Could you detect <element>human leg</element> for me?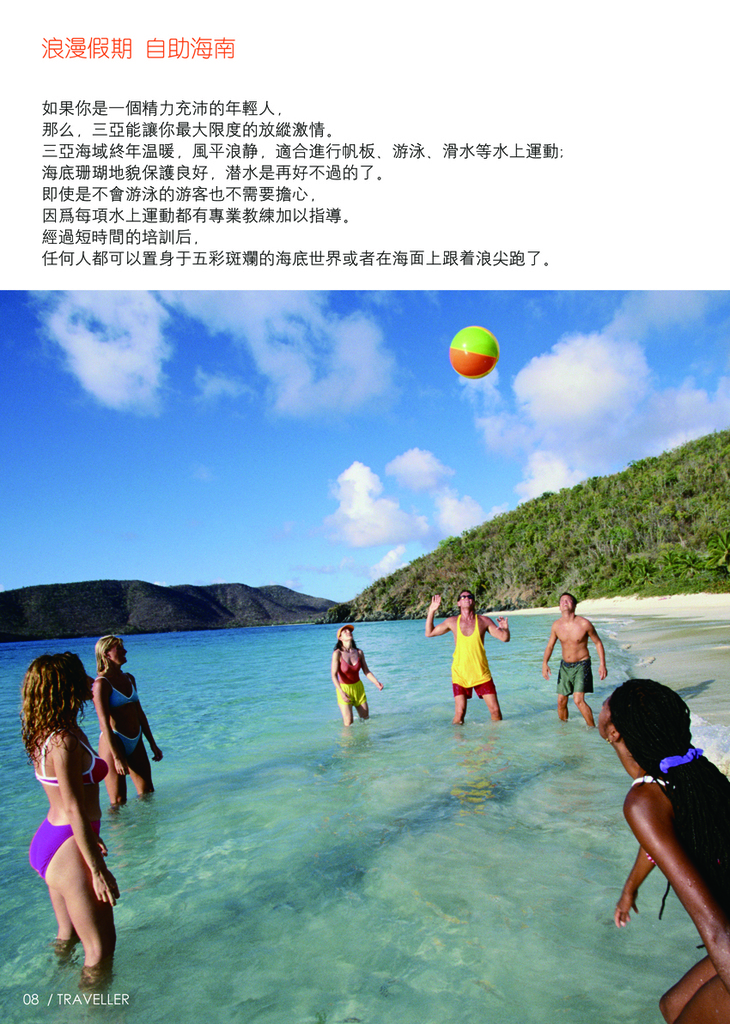
Detection result: {"x1": 344, "y1": 688, "x2": 356, "y2": 727}.
